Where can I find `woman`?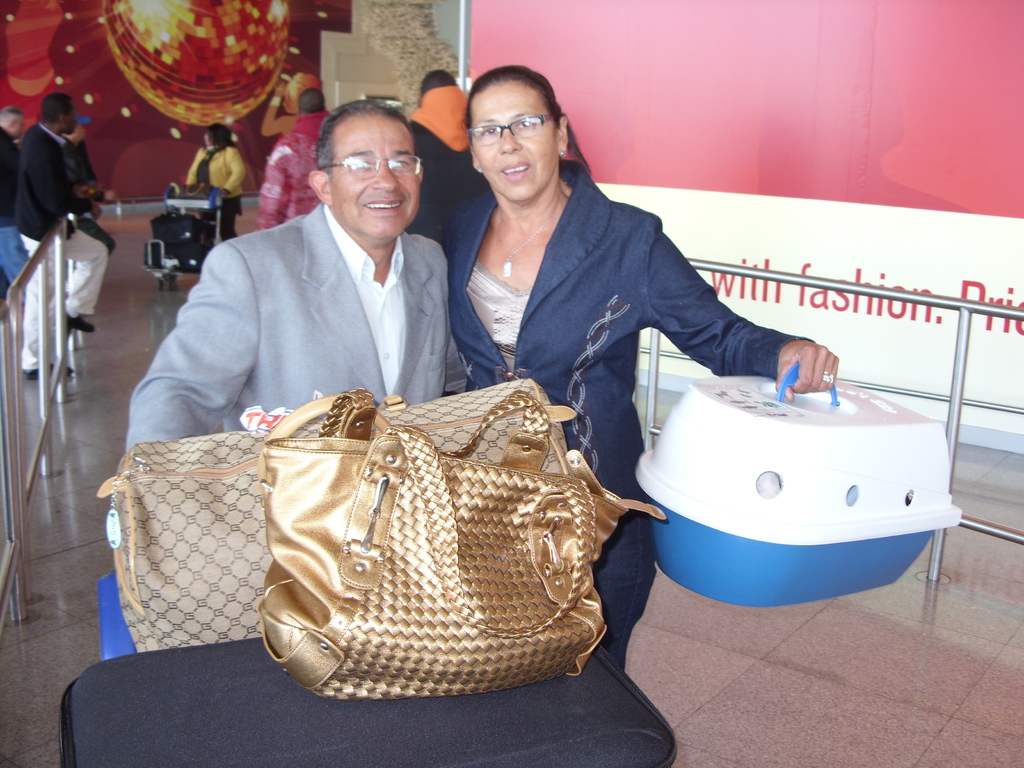
You can find it at <bbox>188, 124, 244, 242</bbox>.
